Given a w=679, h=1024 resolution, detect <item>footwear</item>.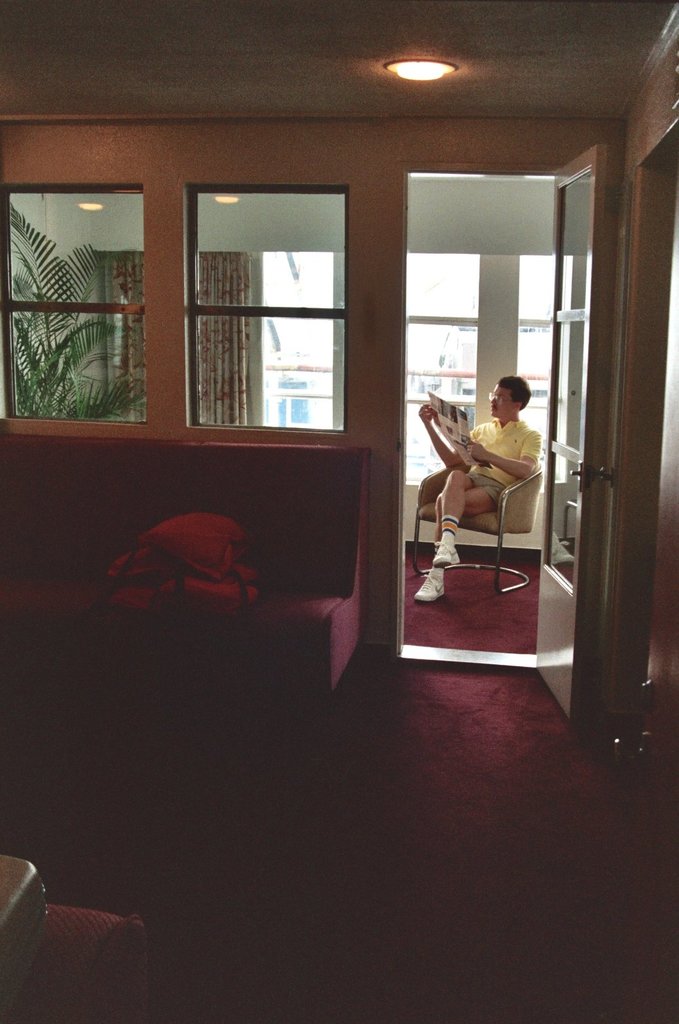
[431, 539, 465, 569].
